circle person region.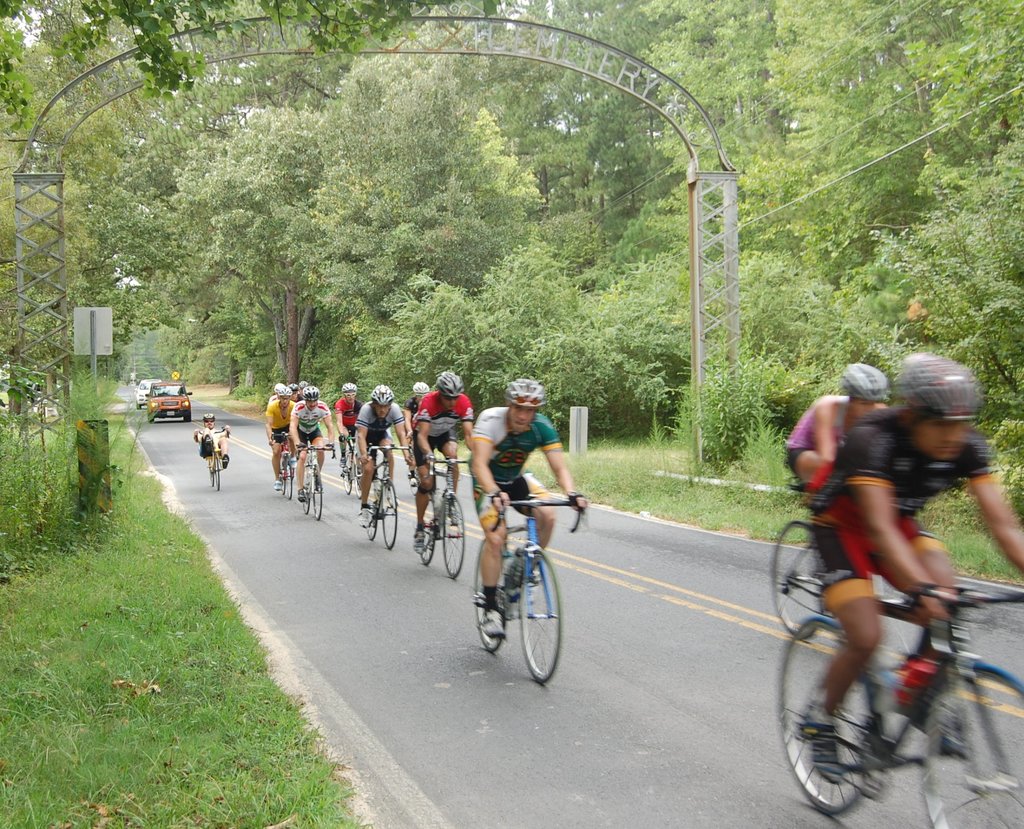
Region: left=193, top=413, right=232, bottom=472.
